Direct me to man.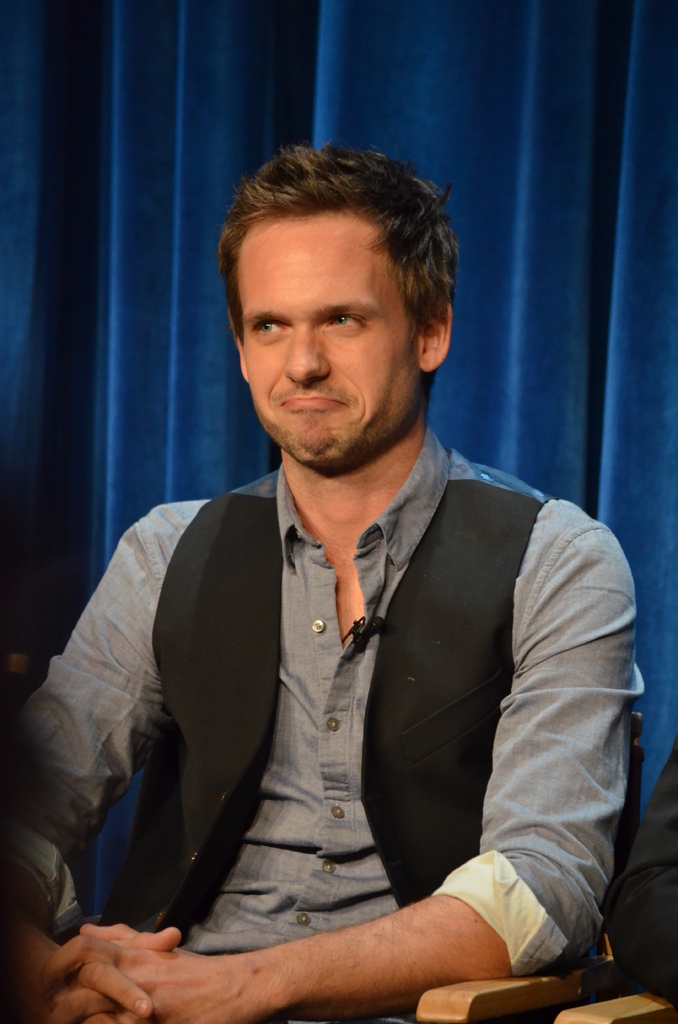
Direction: bbox=(0, 146, 654, 1023).
